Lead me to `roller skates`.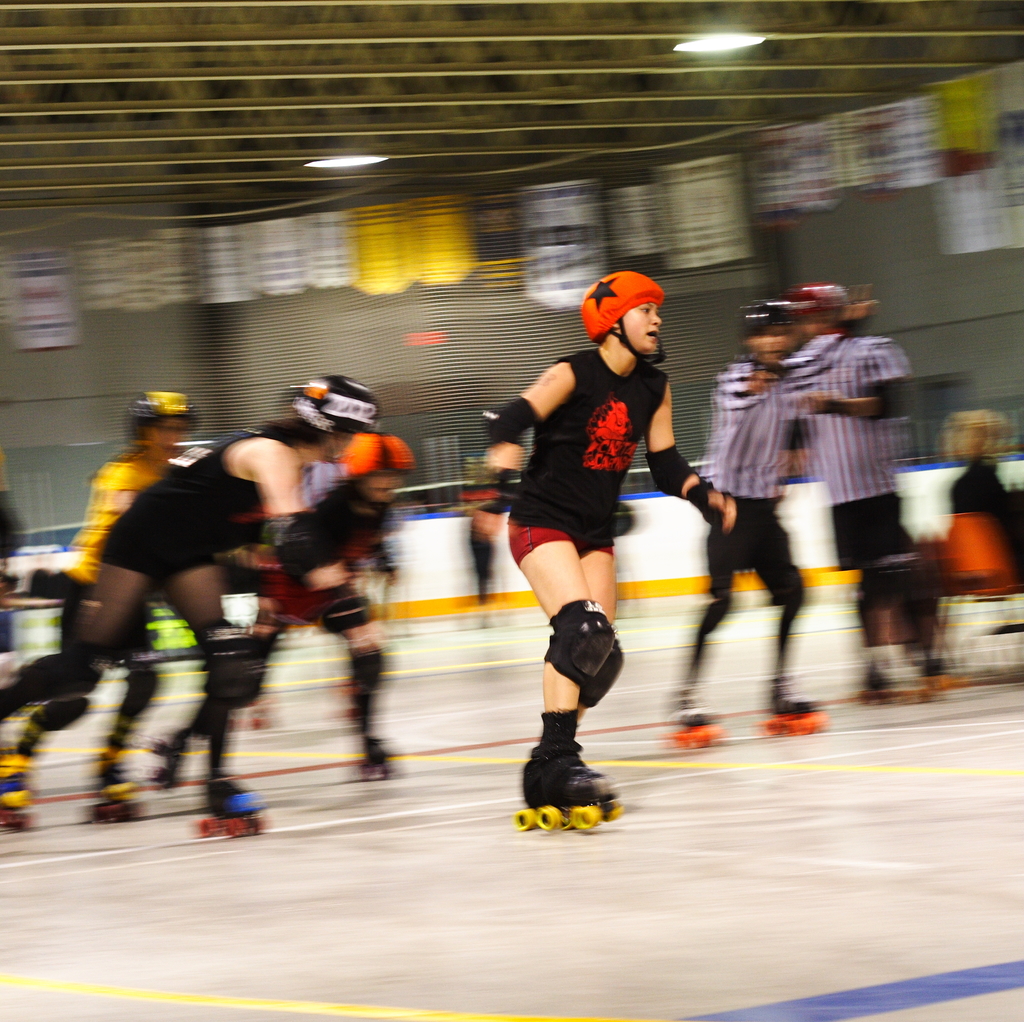
Lead to select_region(151, 729, 186, 797).
